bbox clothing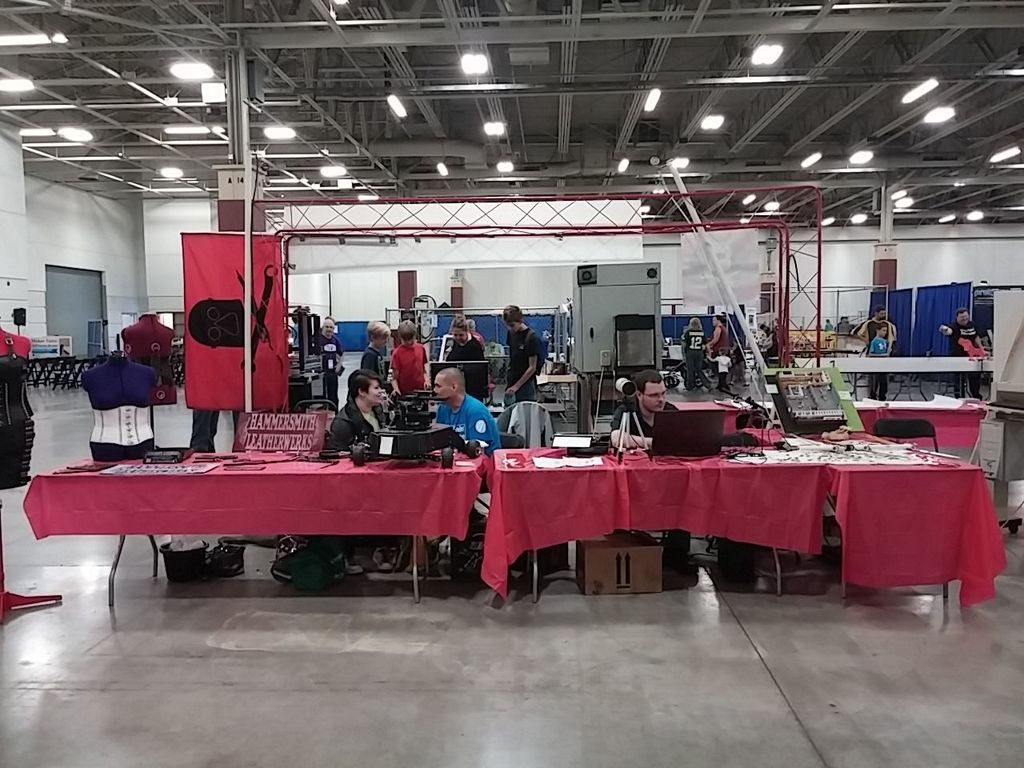
449:340:490:398
